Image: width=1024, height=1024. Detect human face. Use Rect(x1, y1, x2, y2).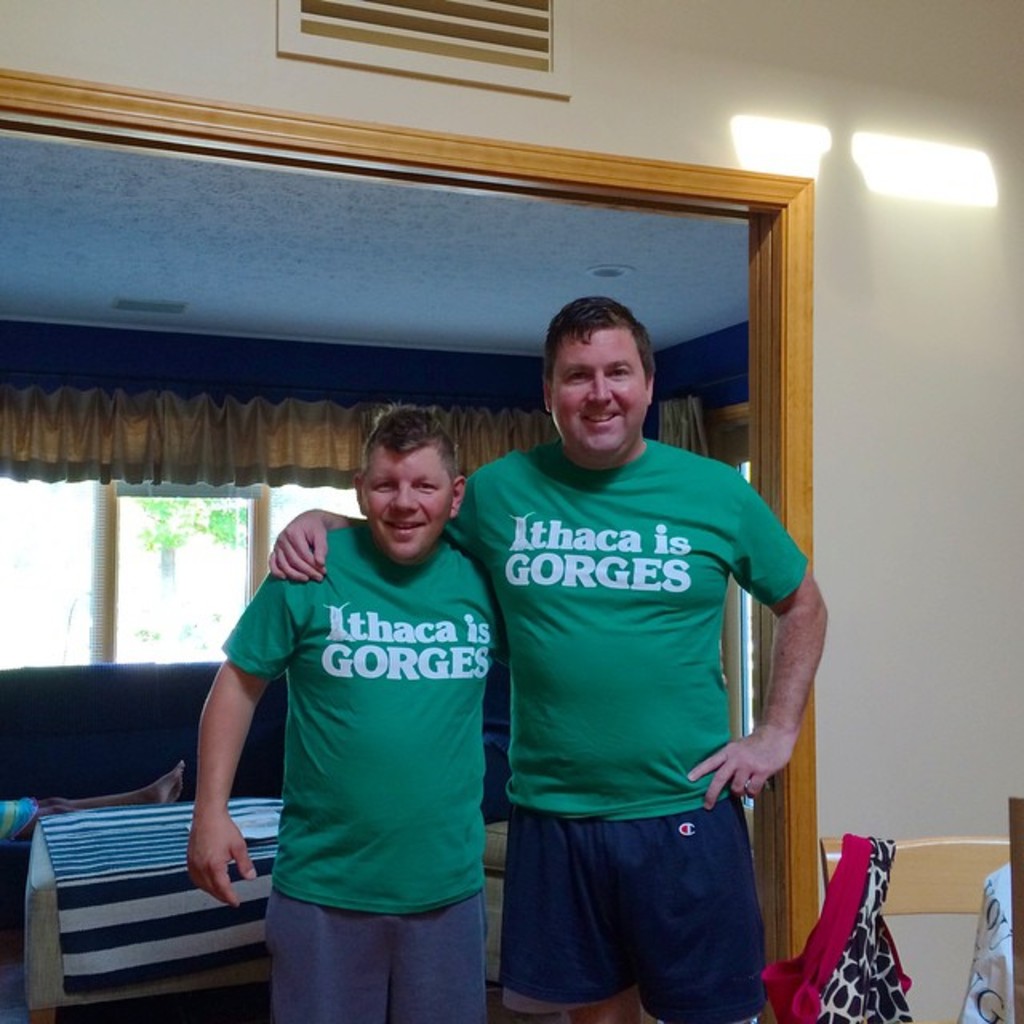
Rect(555, 326, 651, 459).
